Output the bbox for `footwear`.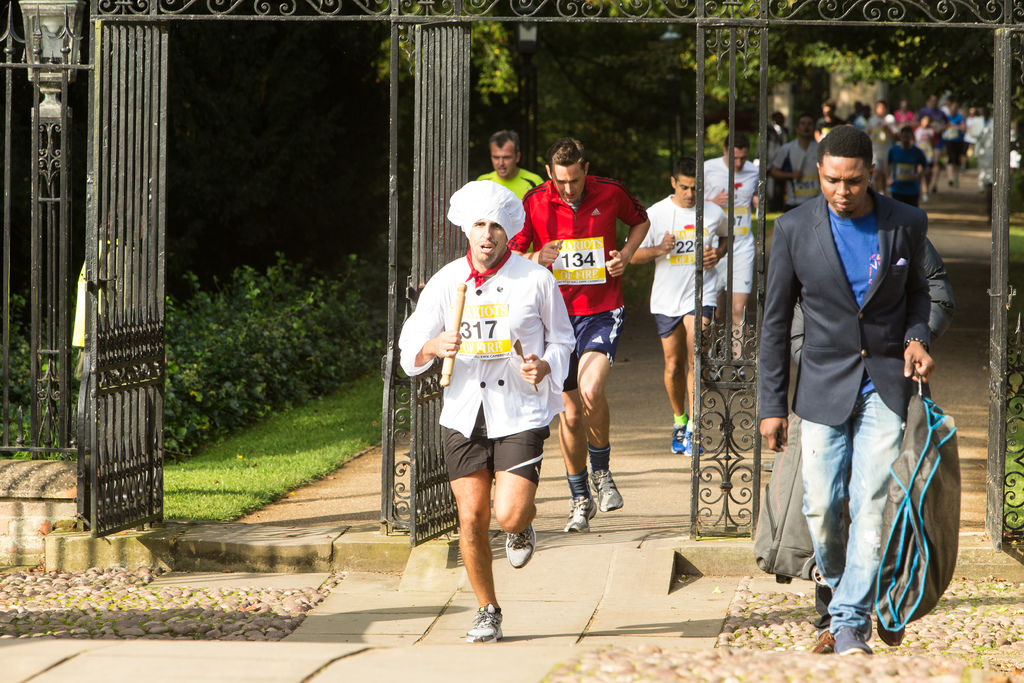
x1=687 y1=423 x2=691 y2=452.
